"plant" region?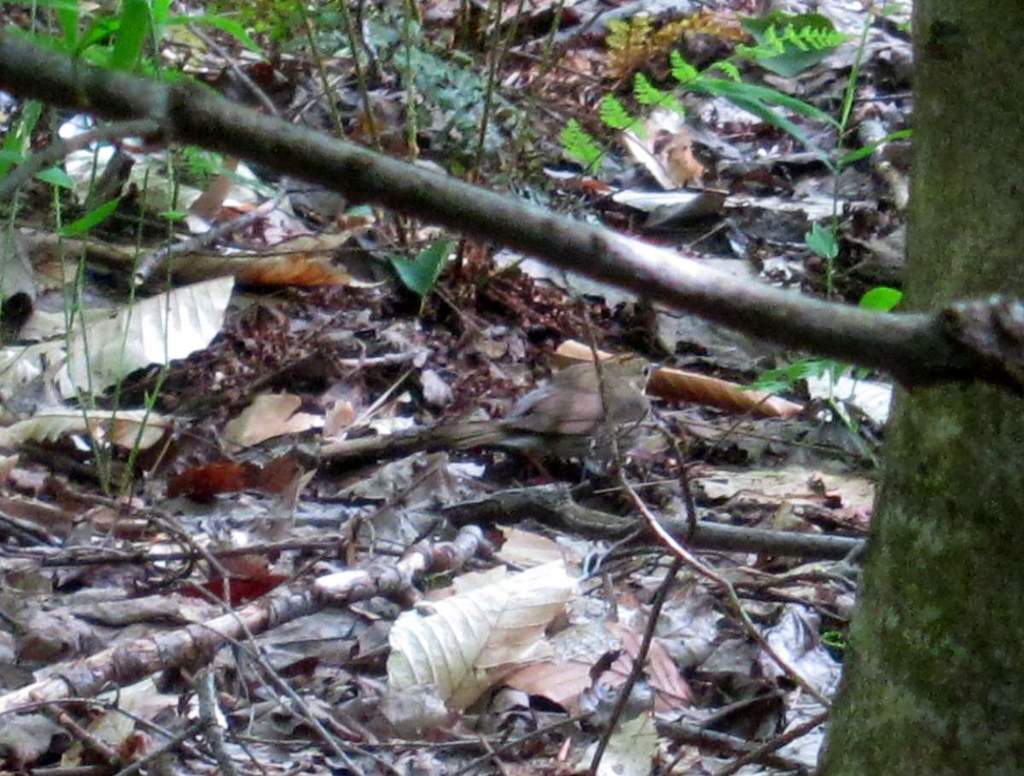
left=387, top=231, right=465, bottom=336
